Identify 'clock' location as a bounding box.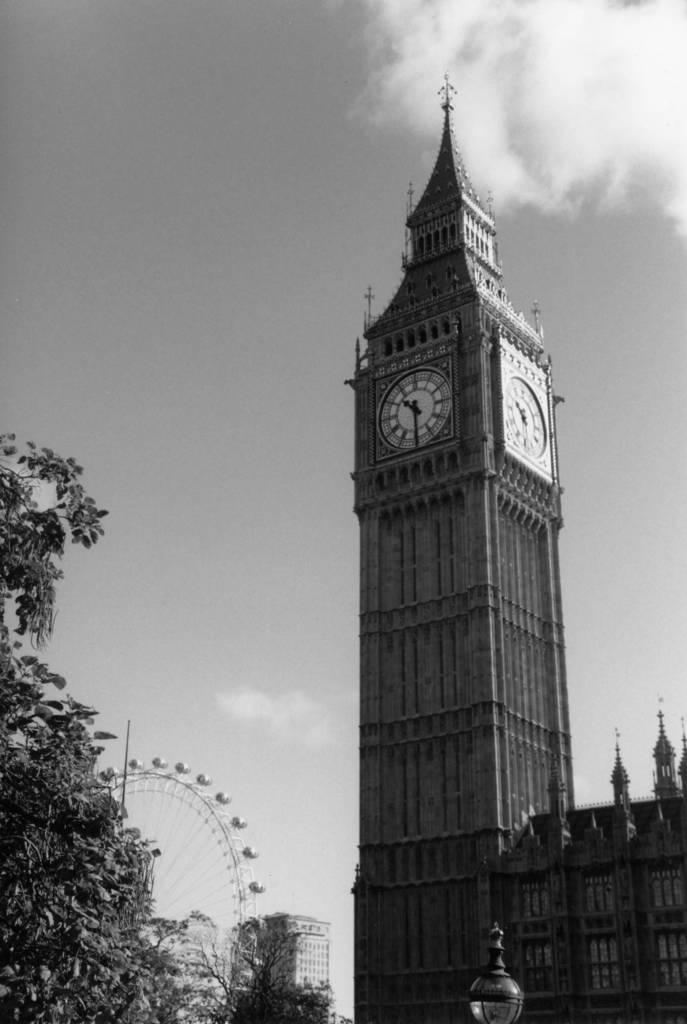
385/355/460/460.
